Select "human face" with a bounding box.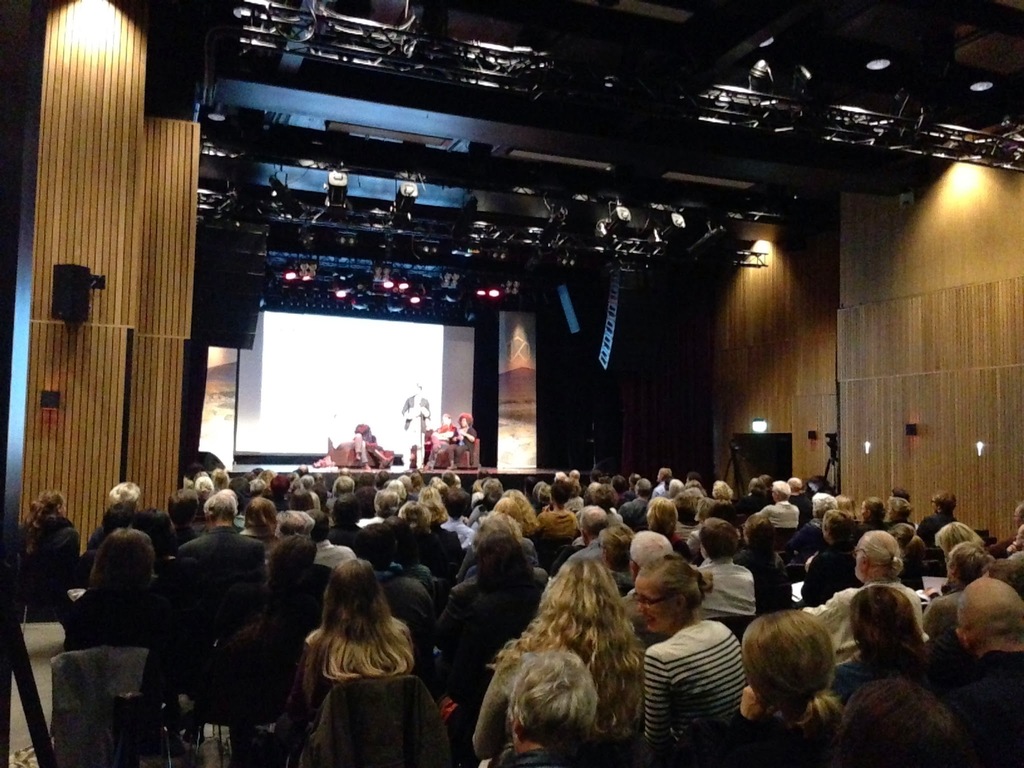
region(391, 492, 432, 525).
